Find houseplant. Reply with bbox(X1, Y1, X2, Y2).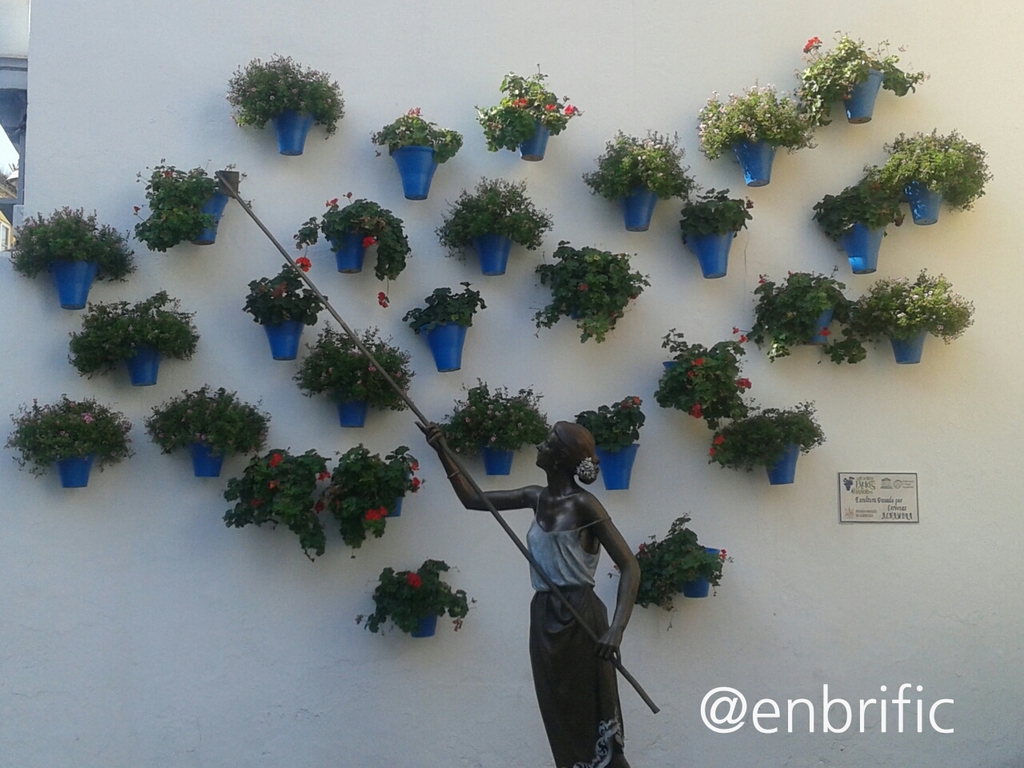
bbox(649, 319, 749, 430).
